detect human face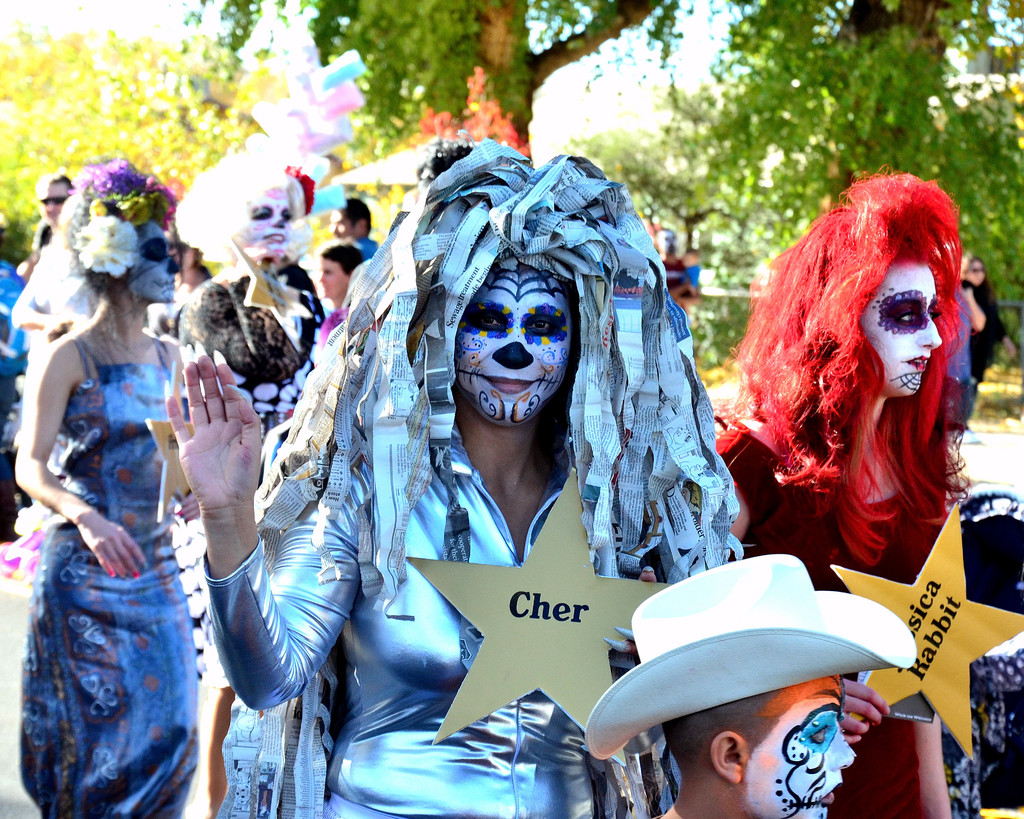
rect(970, 255, 986, 285)
